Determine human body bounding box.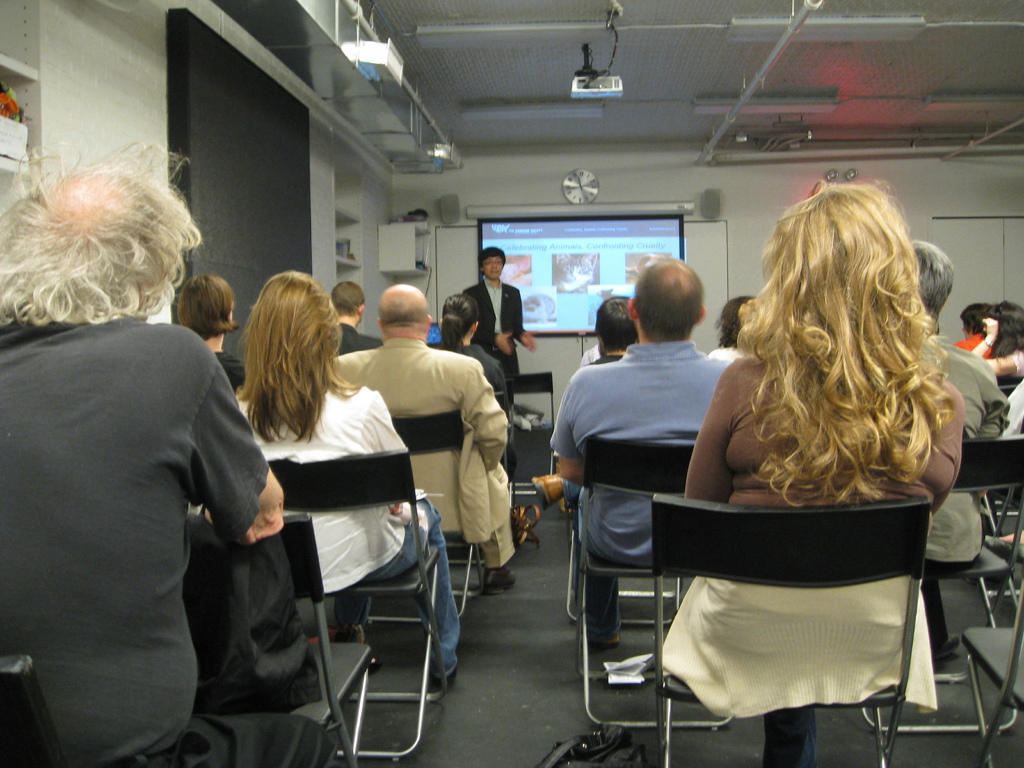
Determined: <box>337,322,383,353</box>.
